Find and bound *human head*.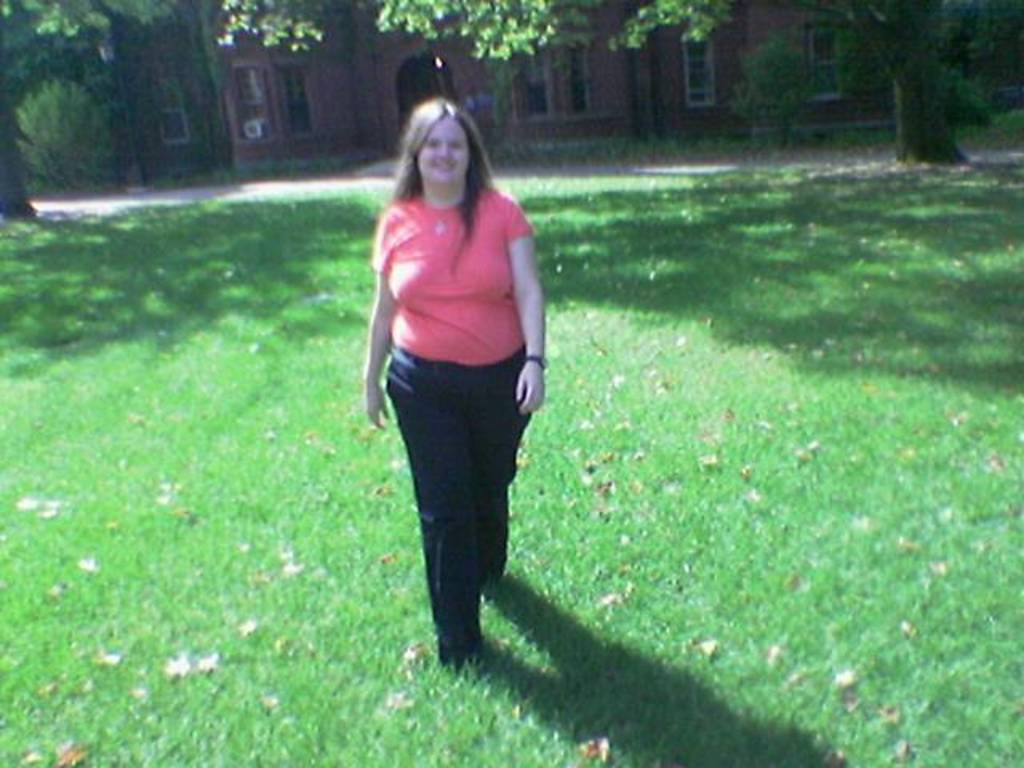
Bound: rect(403, 96, 488, 184).
